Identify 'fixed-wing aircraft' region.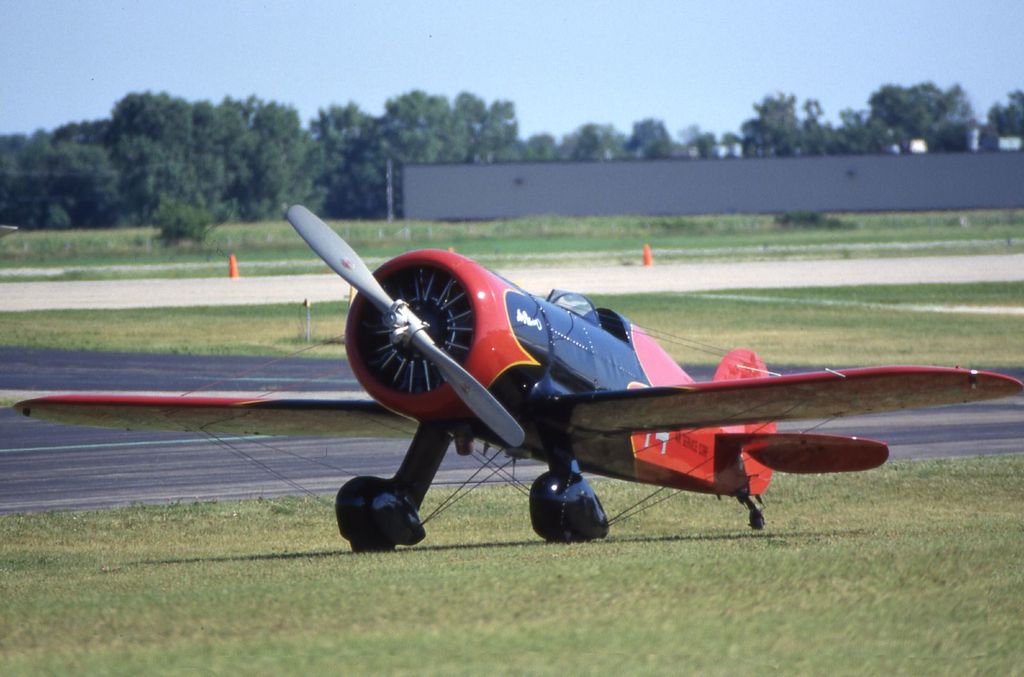
Region: x1=13, y1=199, x2=1023, y2=554.
